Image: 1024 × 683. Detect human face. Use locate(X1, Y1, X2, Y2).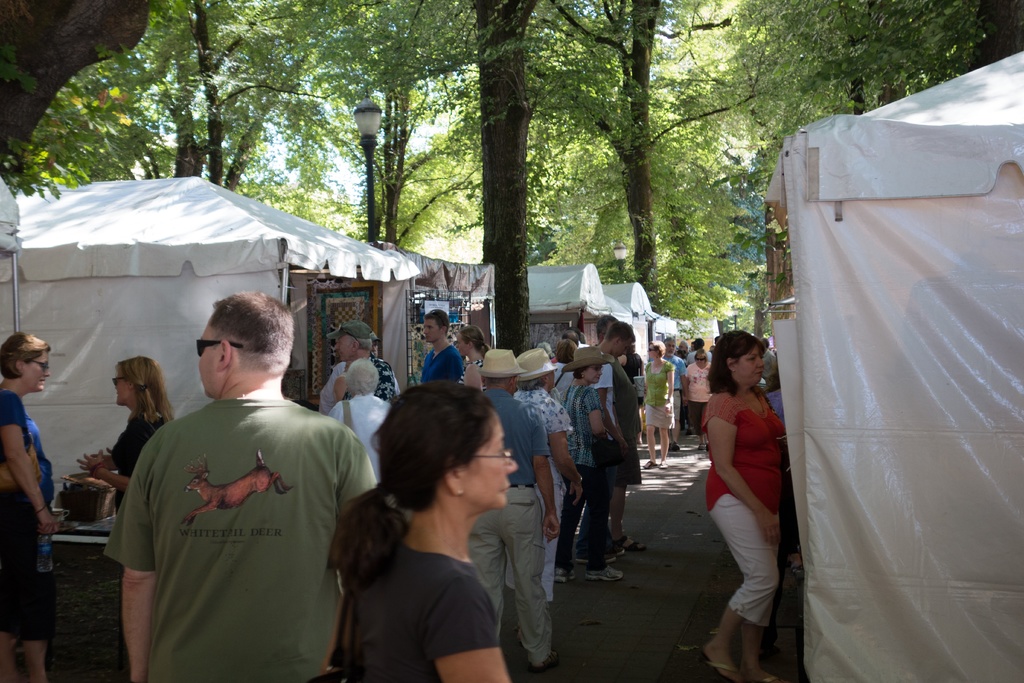
locate(333, 341, 353, 361).
